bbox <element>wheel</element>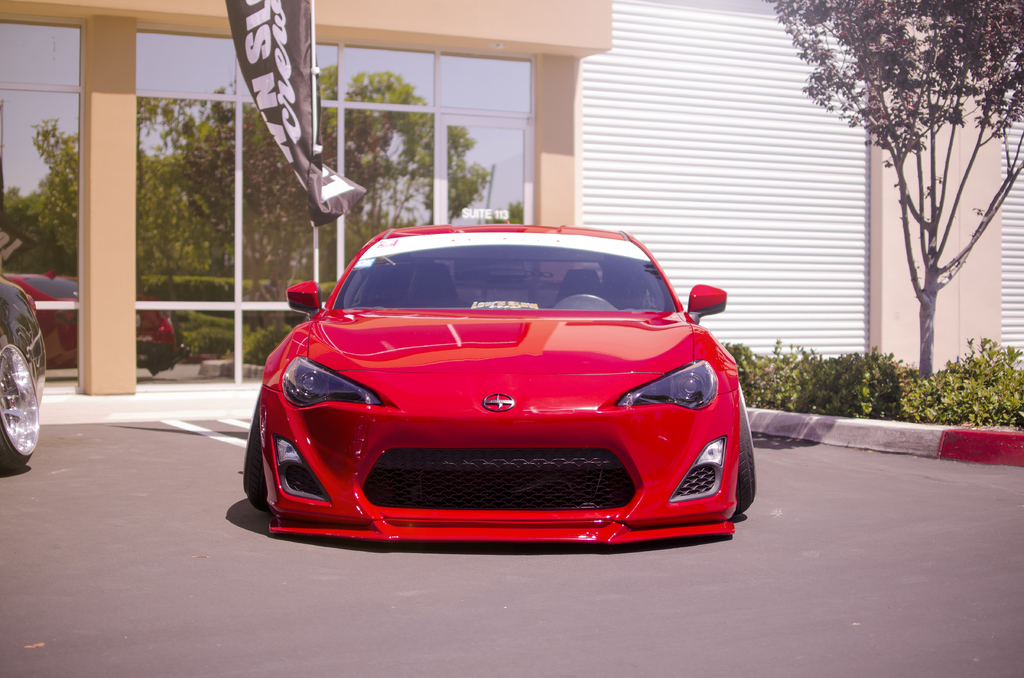
box(733, 382, 757, 518)
